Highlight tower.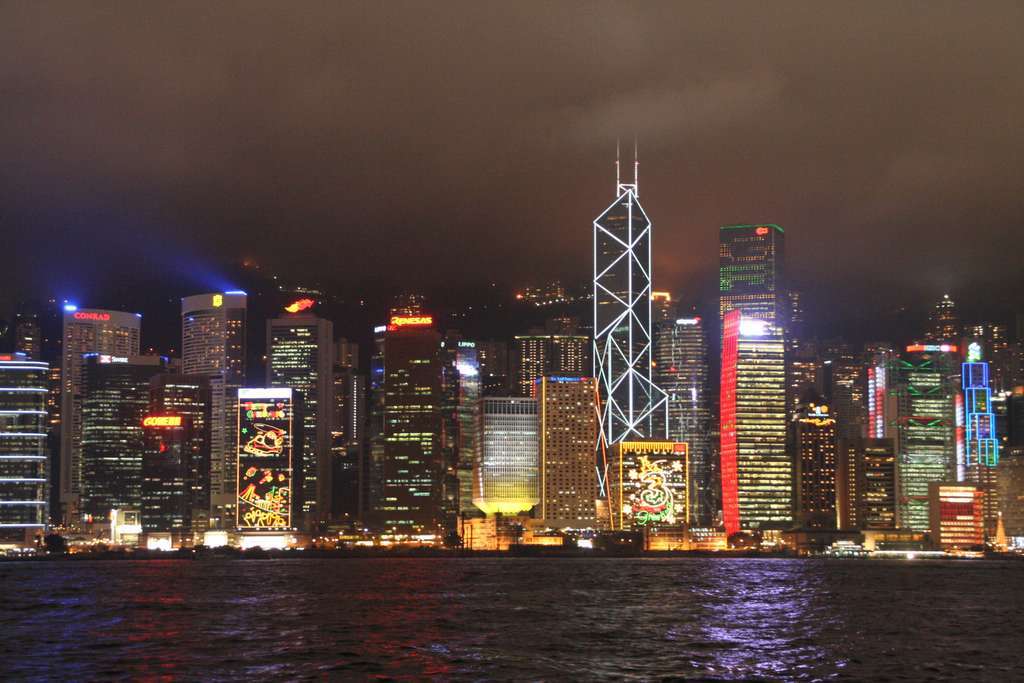
Highlighted region: bbox(893, 361, 948, 546).
